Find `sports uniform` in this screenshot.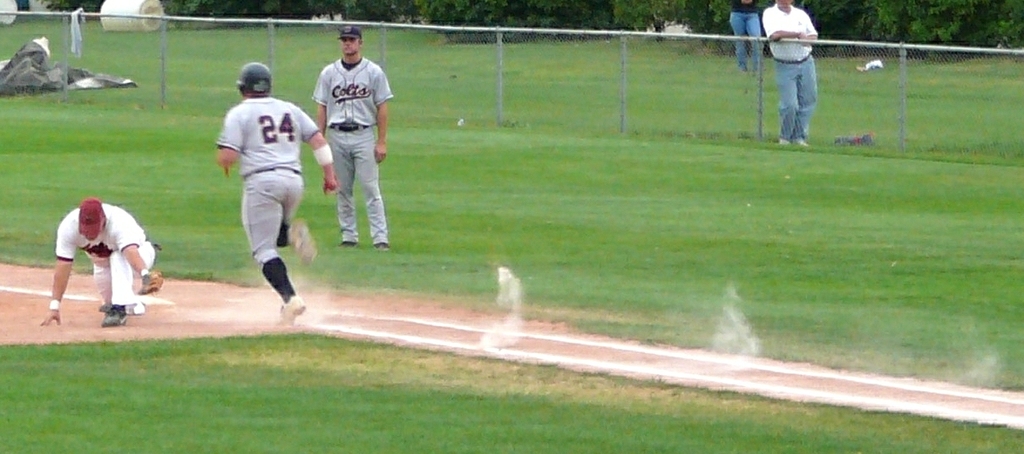
The bounding box for `sports uniform` is x1=196 y1=53 x2=308 y2=322.
